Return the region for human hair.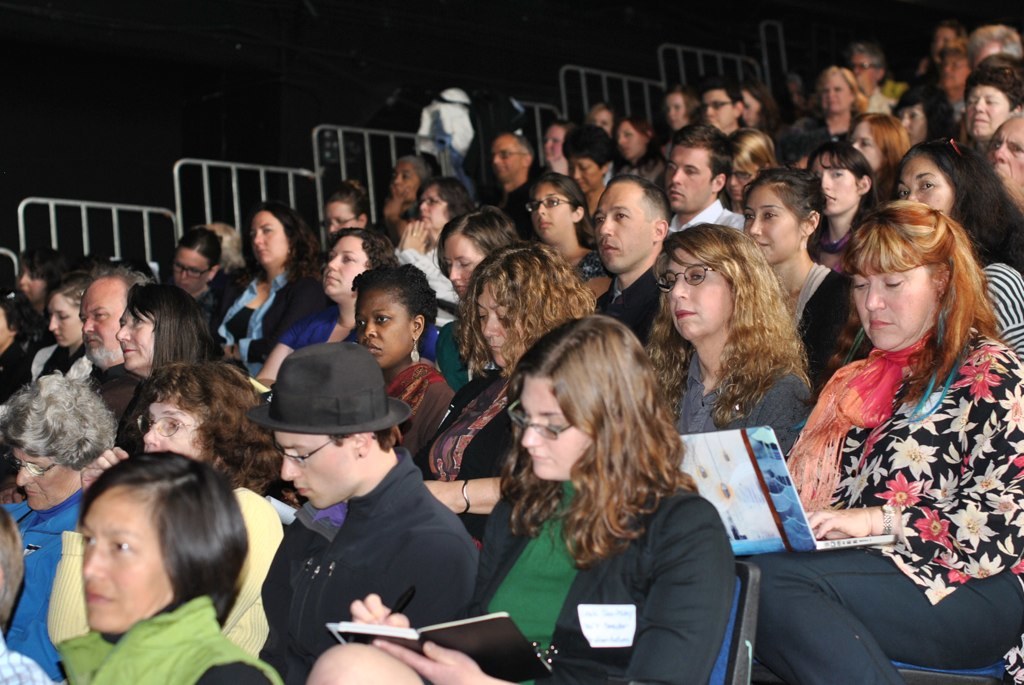
region(0, 285, 50, 346).
